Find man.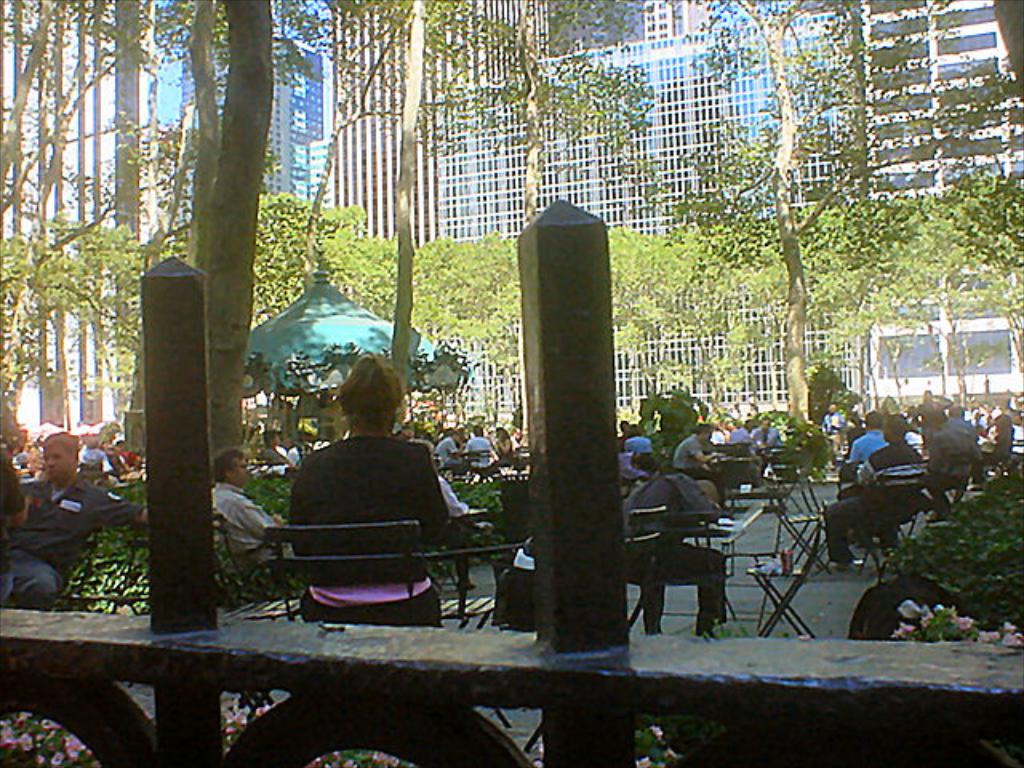
l=259, t=430, r=291, b=470.
